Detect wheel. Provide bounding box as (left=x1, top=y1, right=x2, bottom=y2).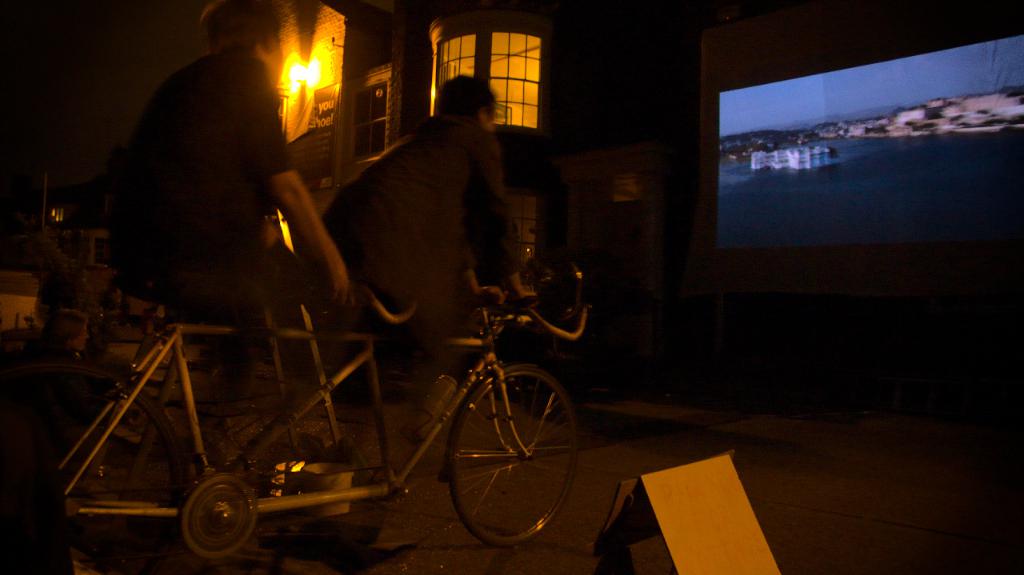
(left=2, top=362, right=190, bottom=574).
